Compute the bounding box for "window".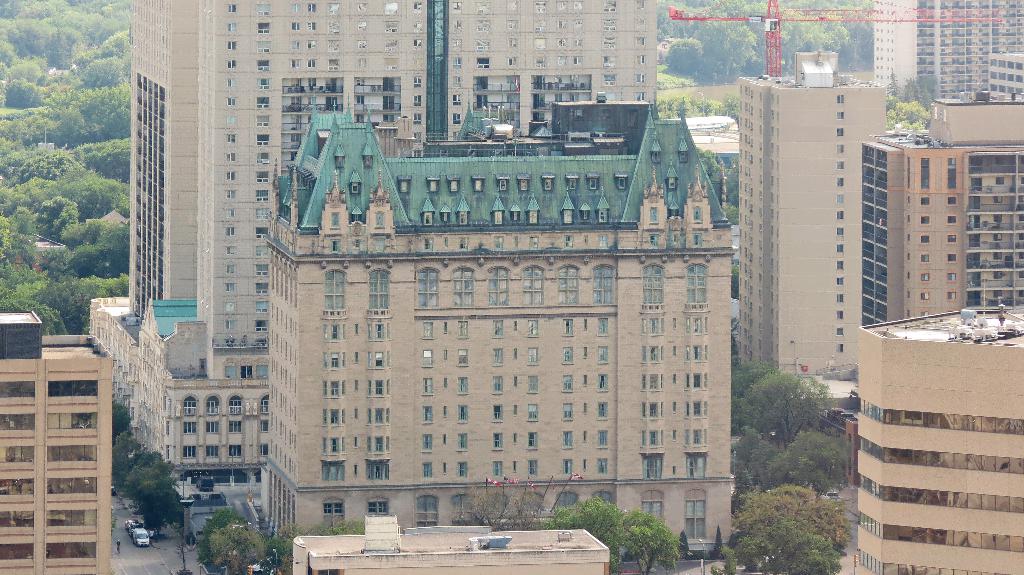
186,445,196,457.
